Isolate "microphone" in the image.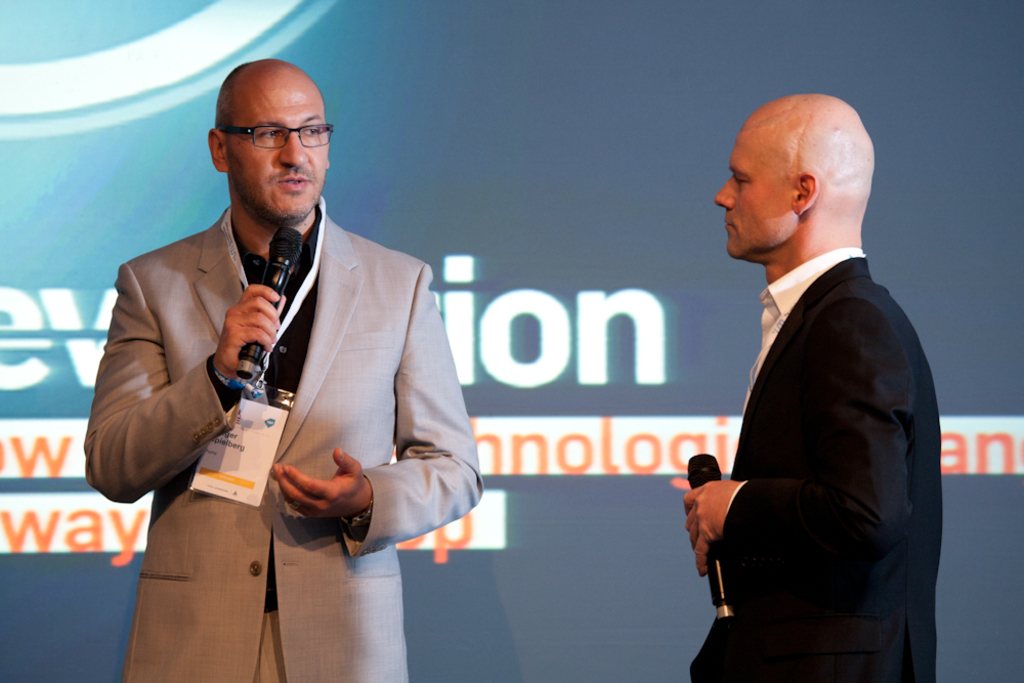
Isolated region: x1=682, y1=445, x2=727, y2=623.
